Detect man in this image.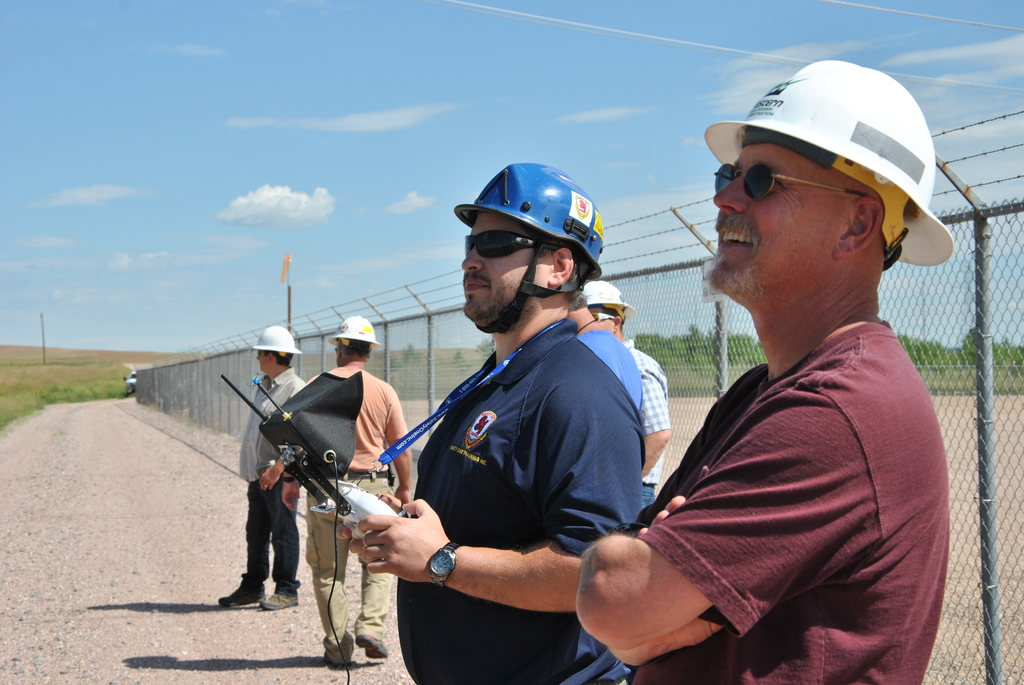
Detection: <box>558,92,966,677</box>.
